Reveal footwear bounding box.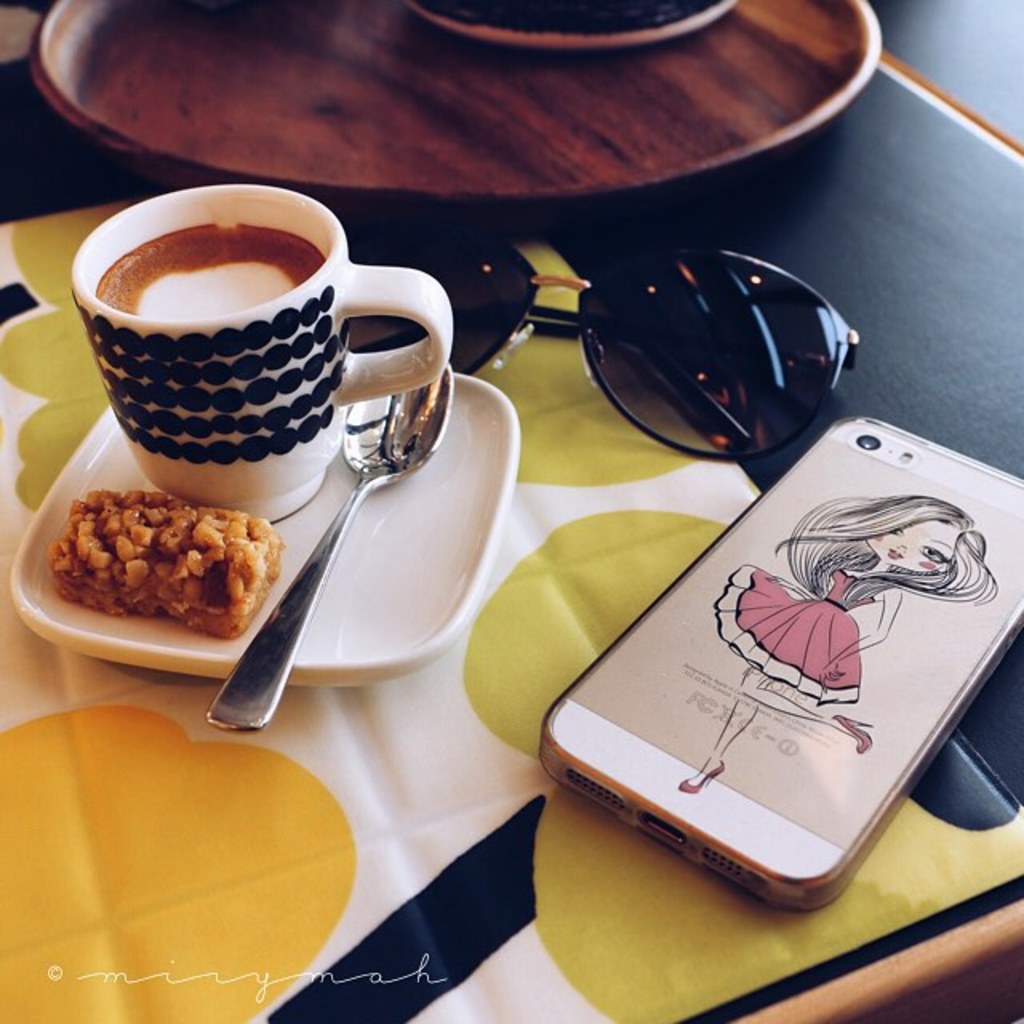
Revealed: bbox=(829, 714, 880, 754).
